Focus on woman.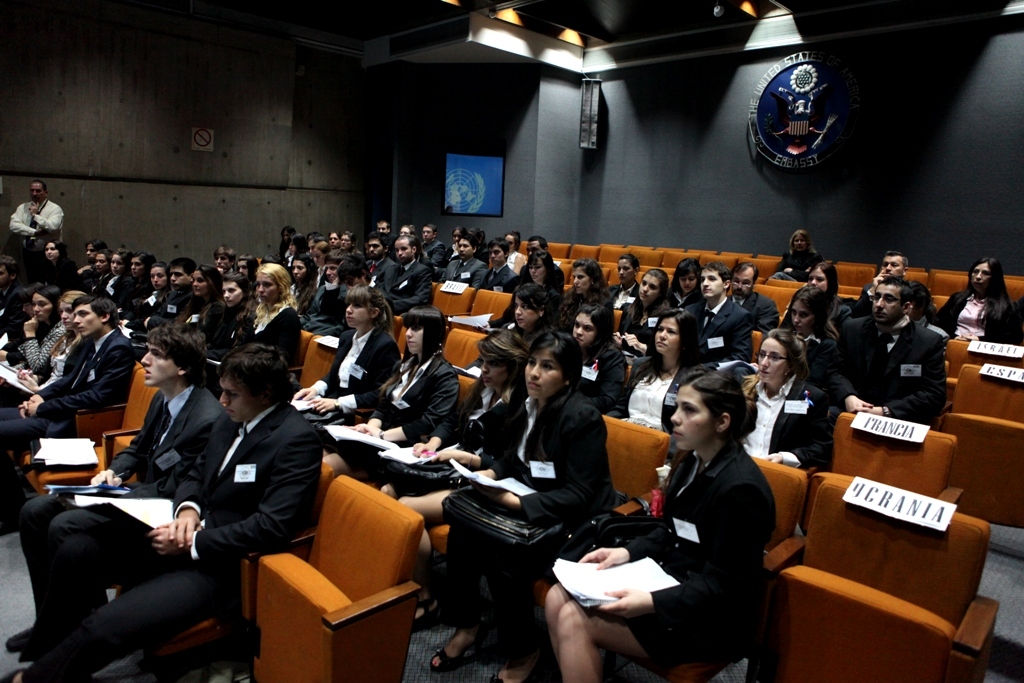
Focused at x1=770 y1=228 x2=821 y2=276.
